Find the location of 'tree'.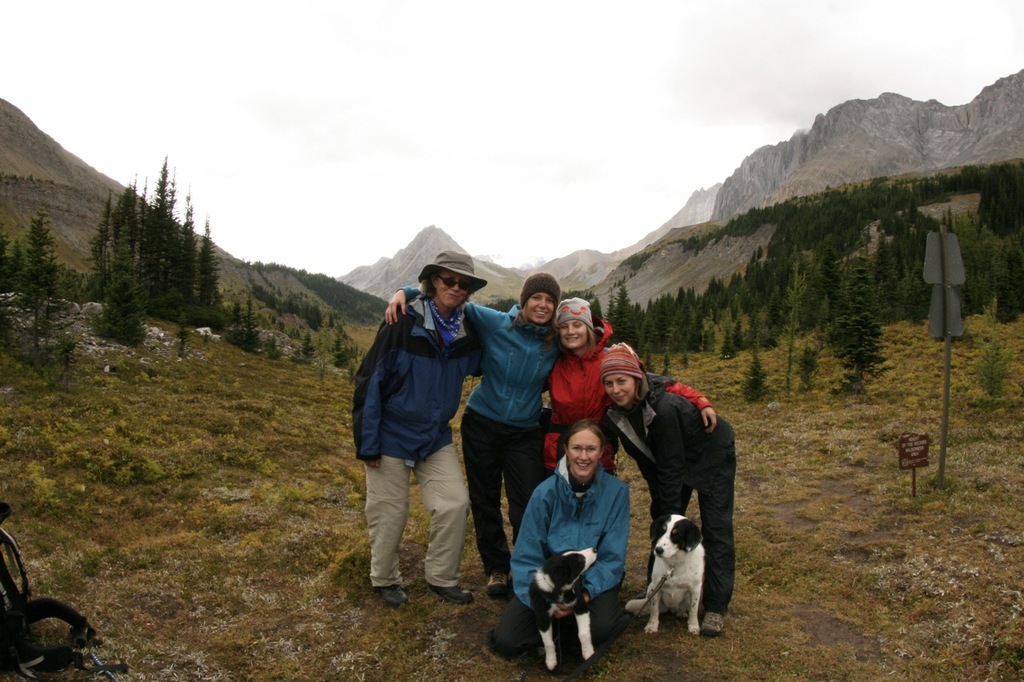
Location: bbox=[224, 297, 243, 345].
